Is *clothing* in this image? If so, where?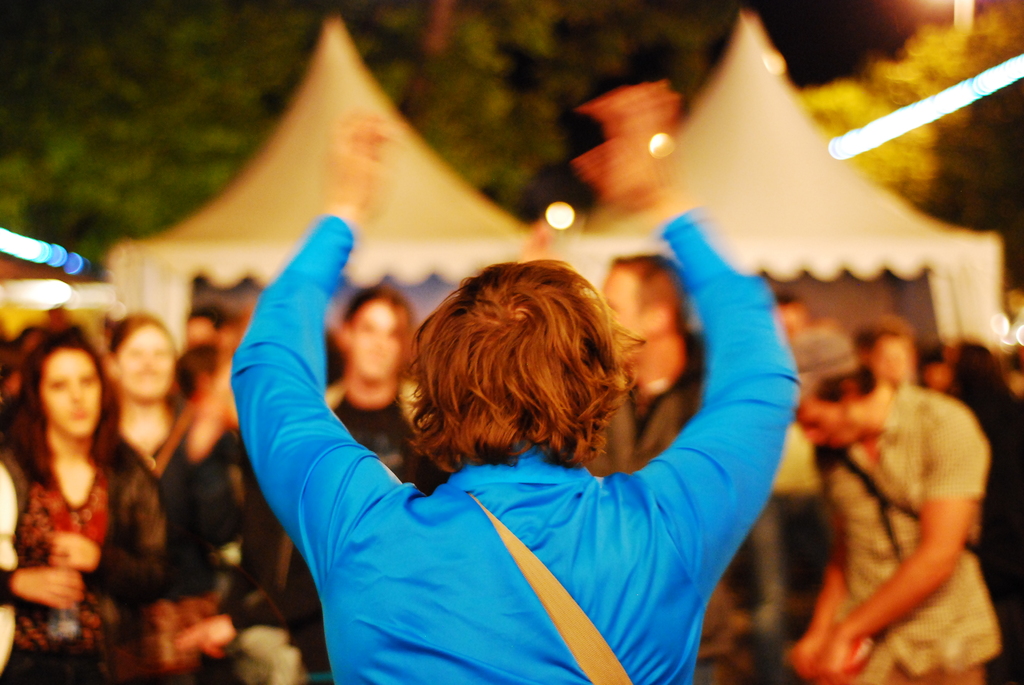
Yes, at (left=223, top=197, right=811, bottom=684).
